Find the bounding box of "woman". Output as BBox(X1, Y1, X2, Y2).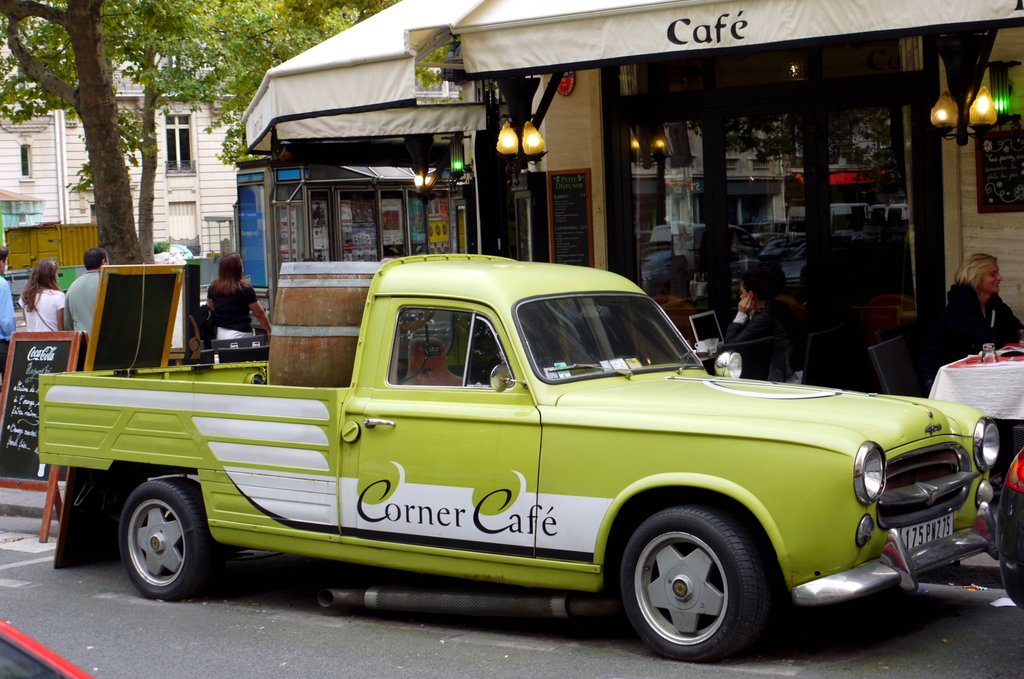
BBox(931, 254, 1023, 362).
